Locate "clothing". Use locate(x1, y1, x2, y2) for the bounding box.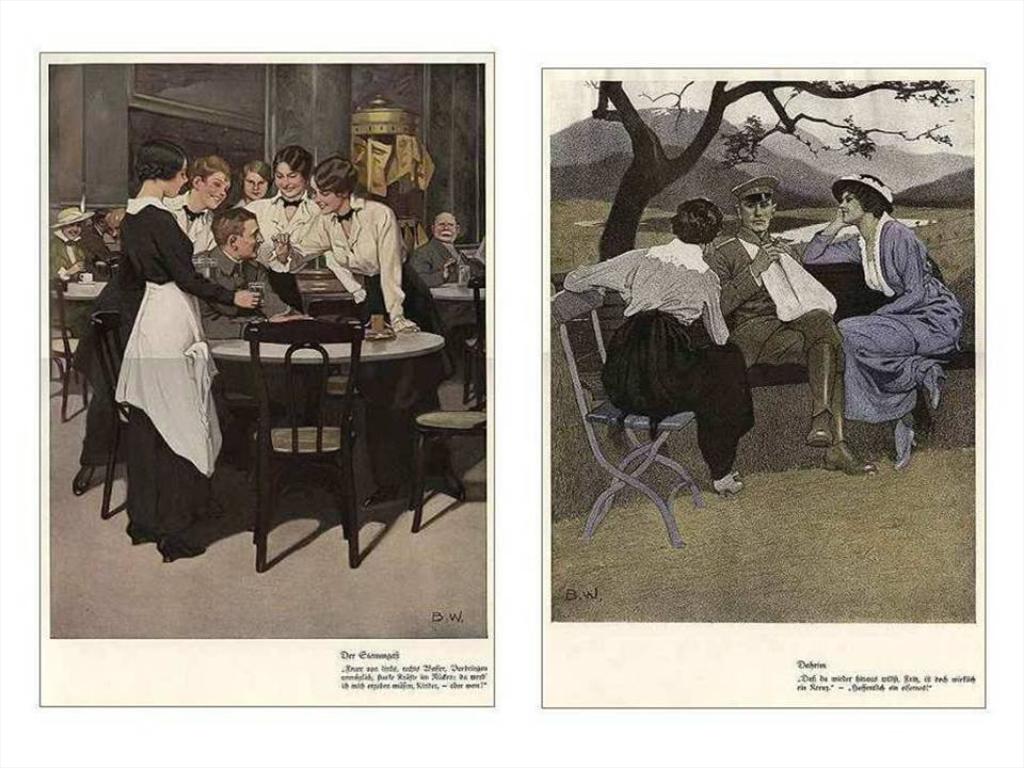
locate(117, 195, 236, 540).
